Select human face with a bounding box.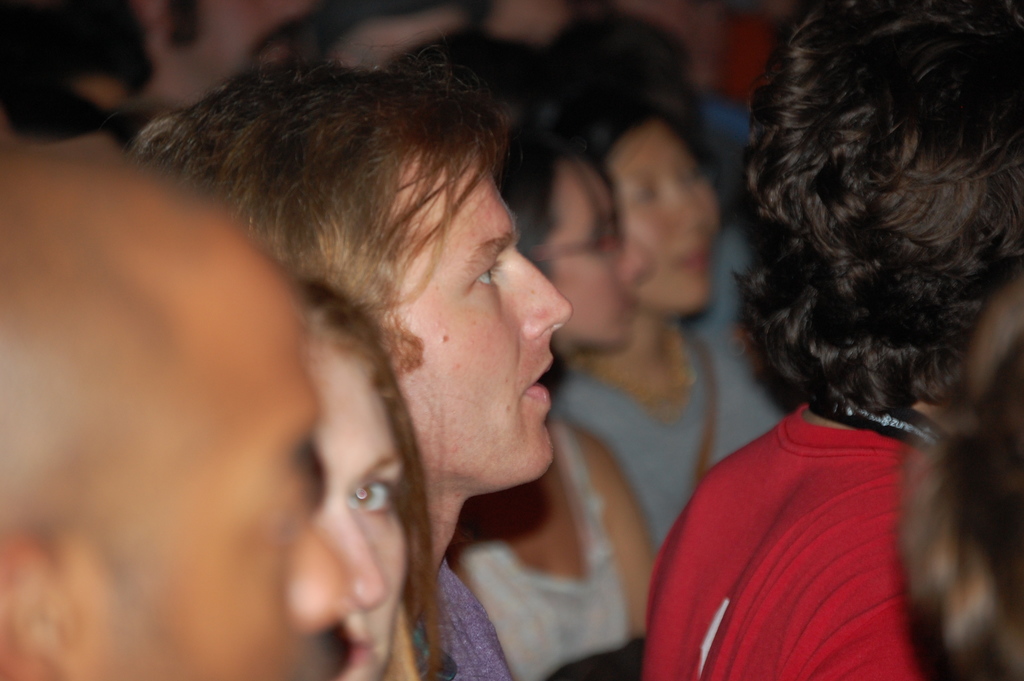
l=166, t=276, r=322, b=680.
